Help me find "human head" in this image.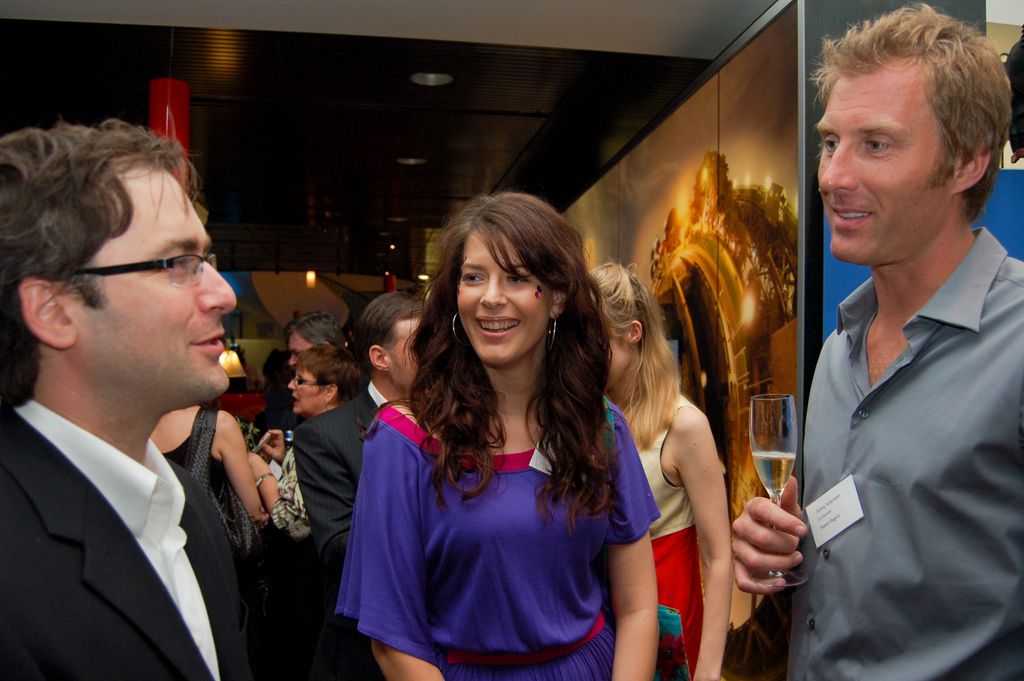
Found it: box=[362, 291, 422, 383].
